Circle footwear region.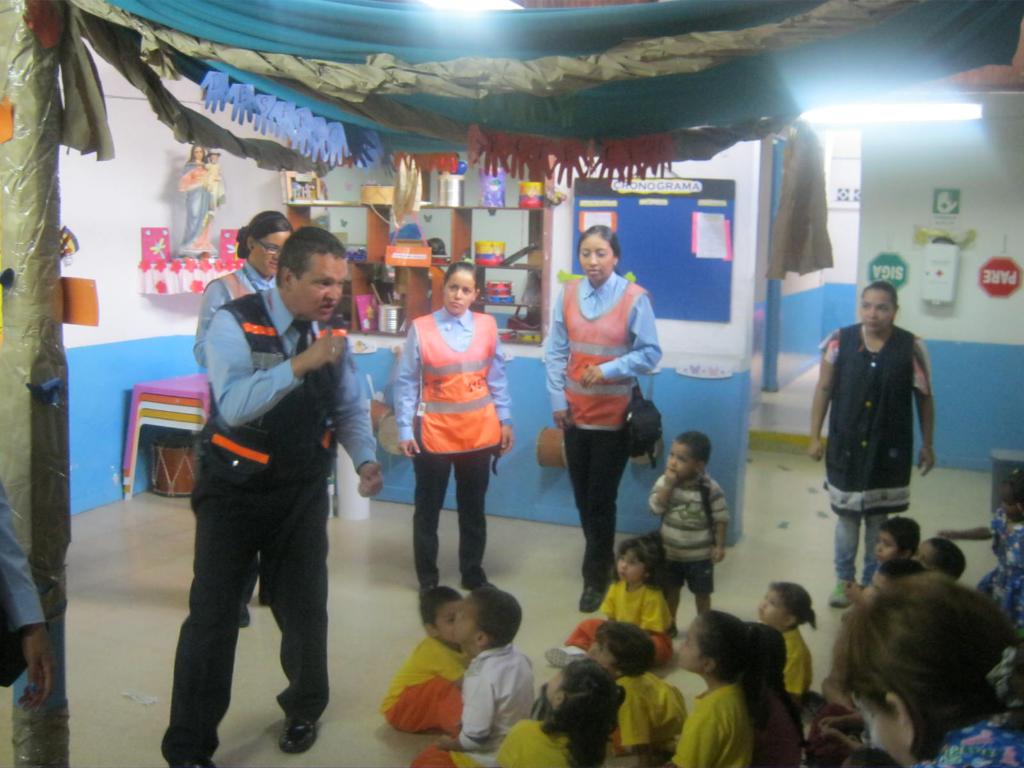
Region: <region>239, 600, 259, 631</region>.
